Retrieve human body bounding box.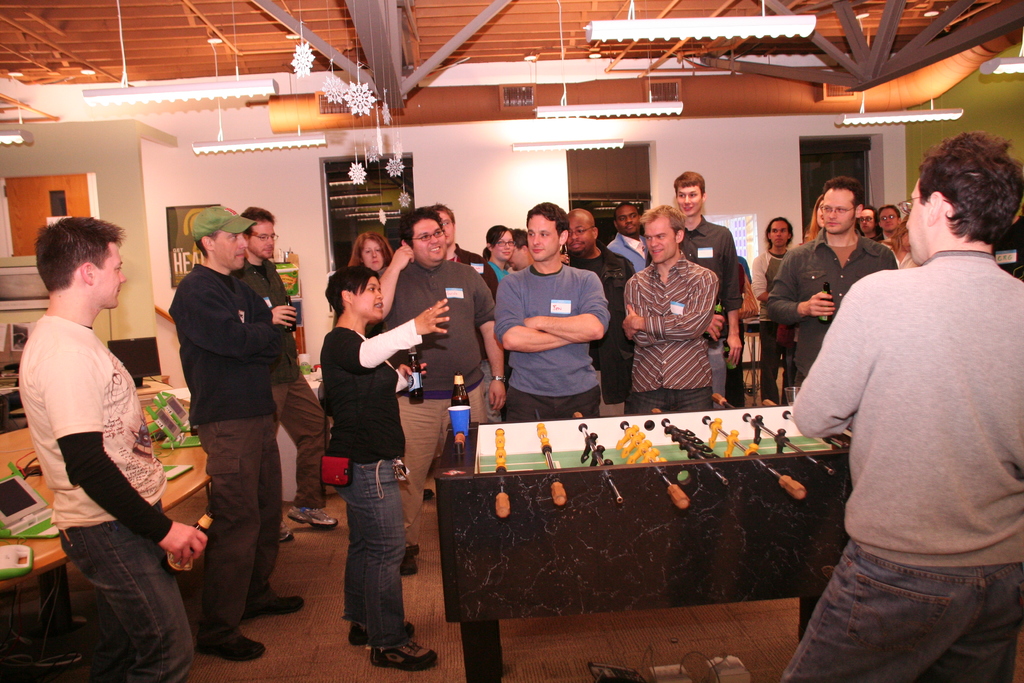
Bounding box: locate(511, 229, 532, 267).
